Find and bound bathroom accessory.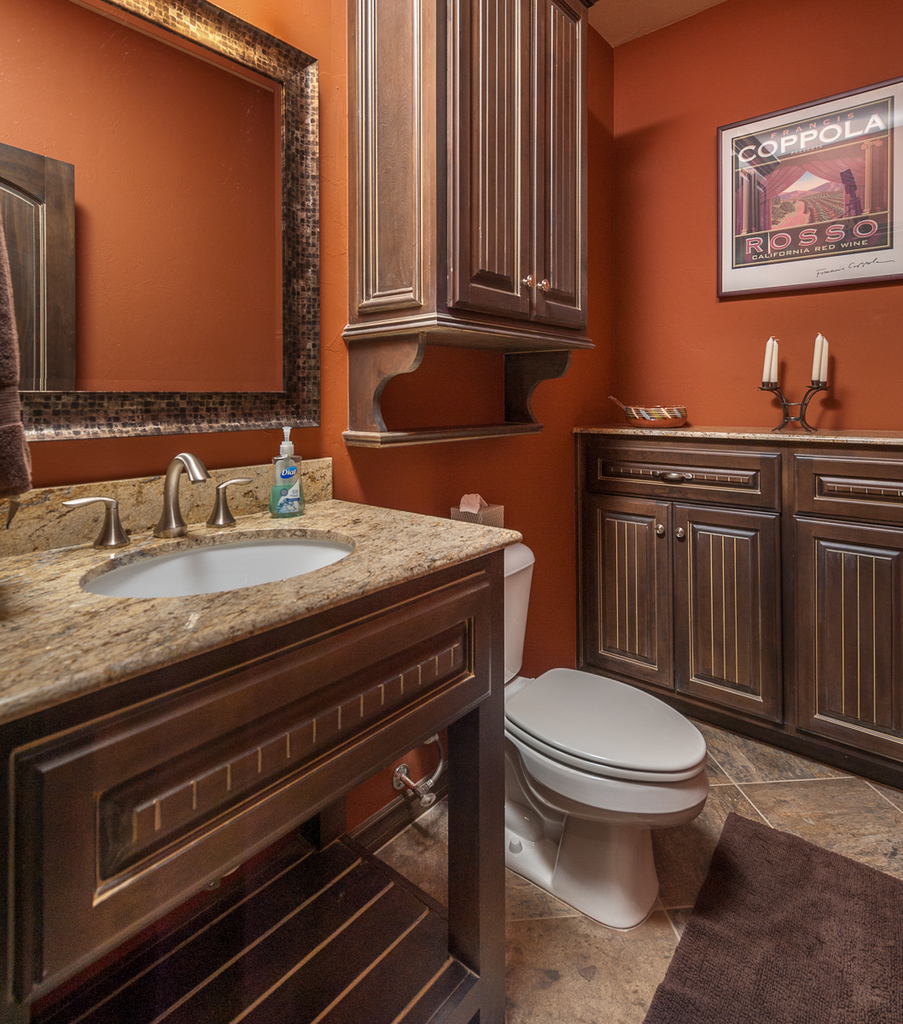
Bound: bbox=(492, 659, 716, 944).
